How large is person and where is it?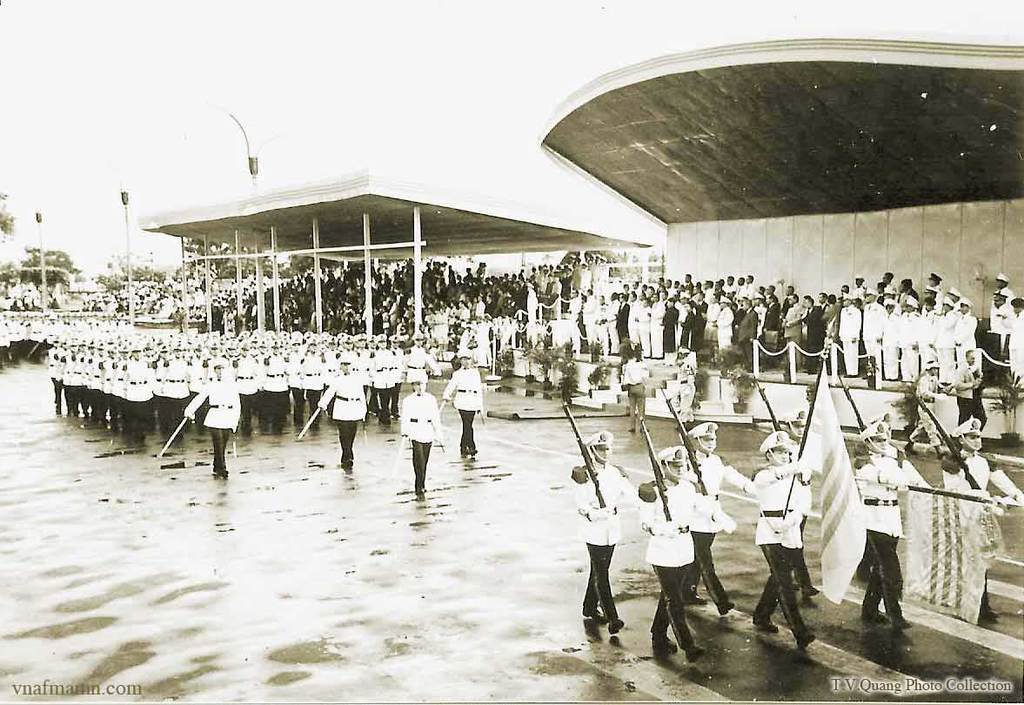
Bounding box: left=856, top=420, right=909, bottom=633.
